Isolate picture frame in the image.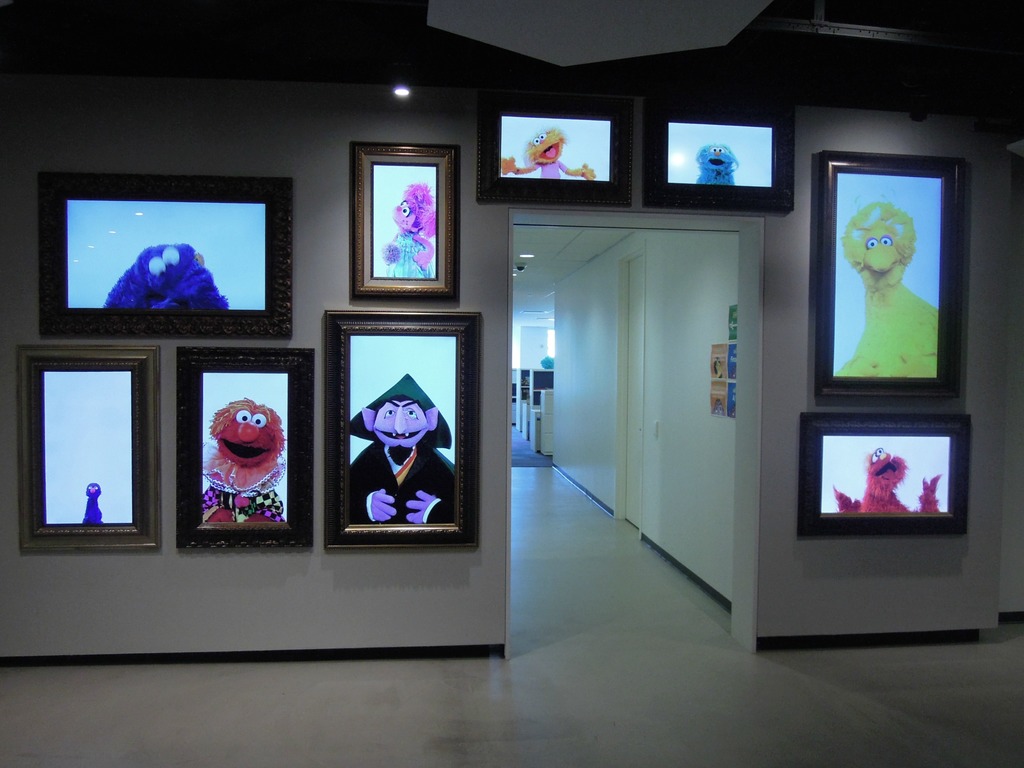
Isolated region: l=794, t=411, r=972, b=540.
